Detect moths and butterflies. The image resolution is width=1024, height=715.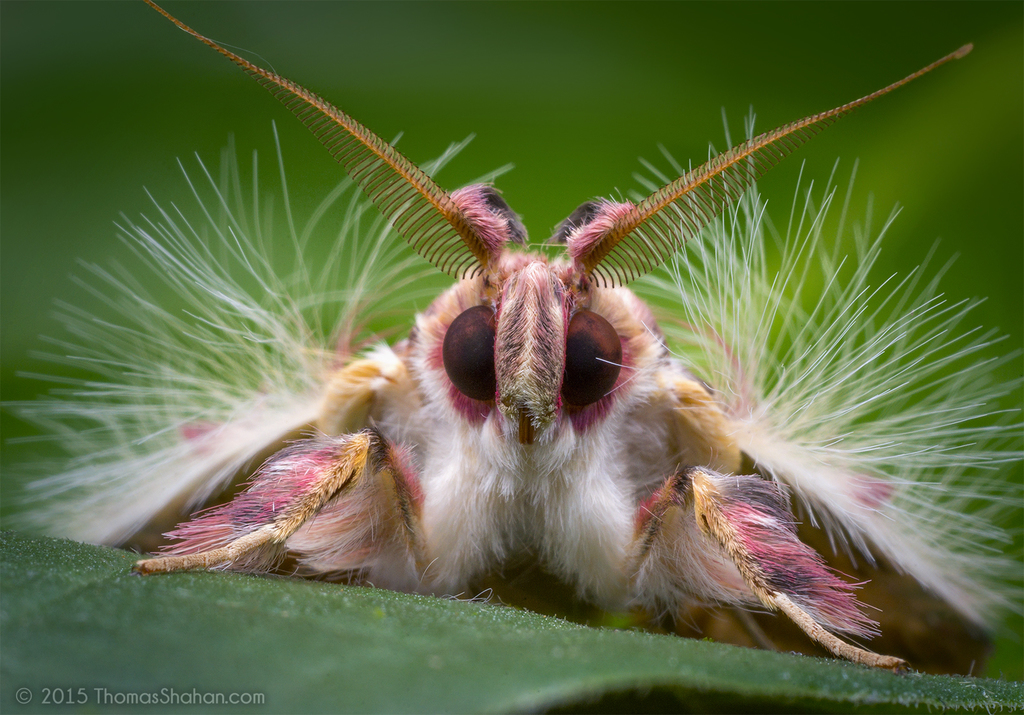
0:0:1023:681.
